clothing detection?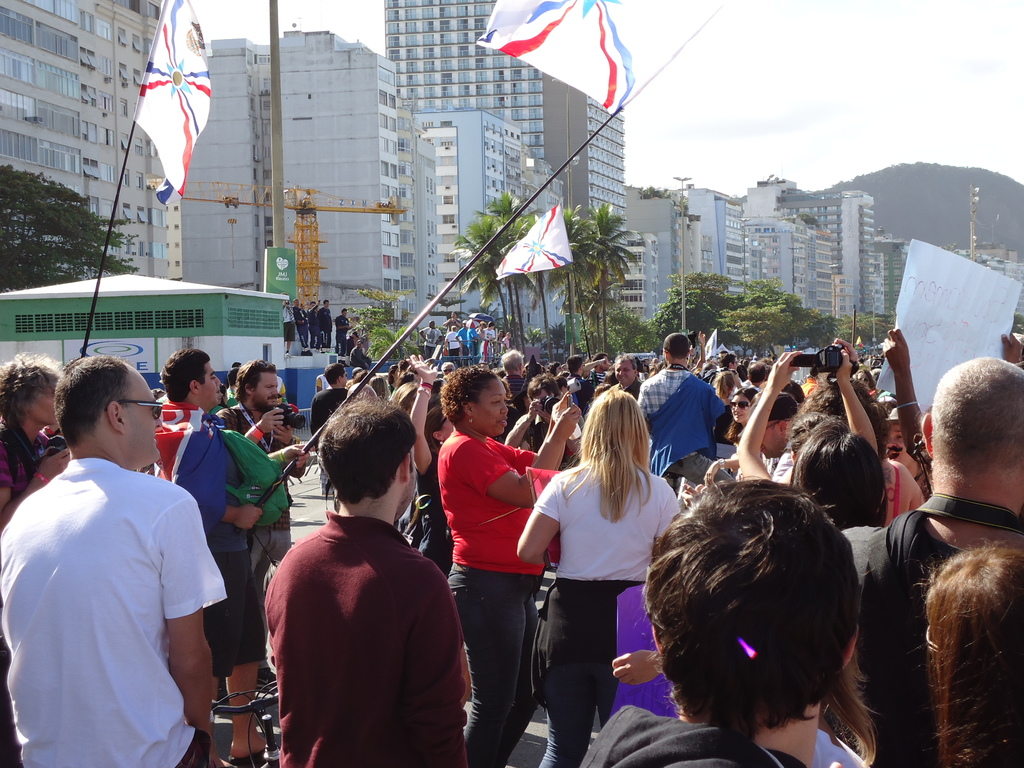
[0, 418, 67, 767]
